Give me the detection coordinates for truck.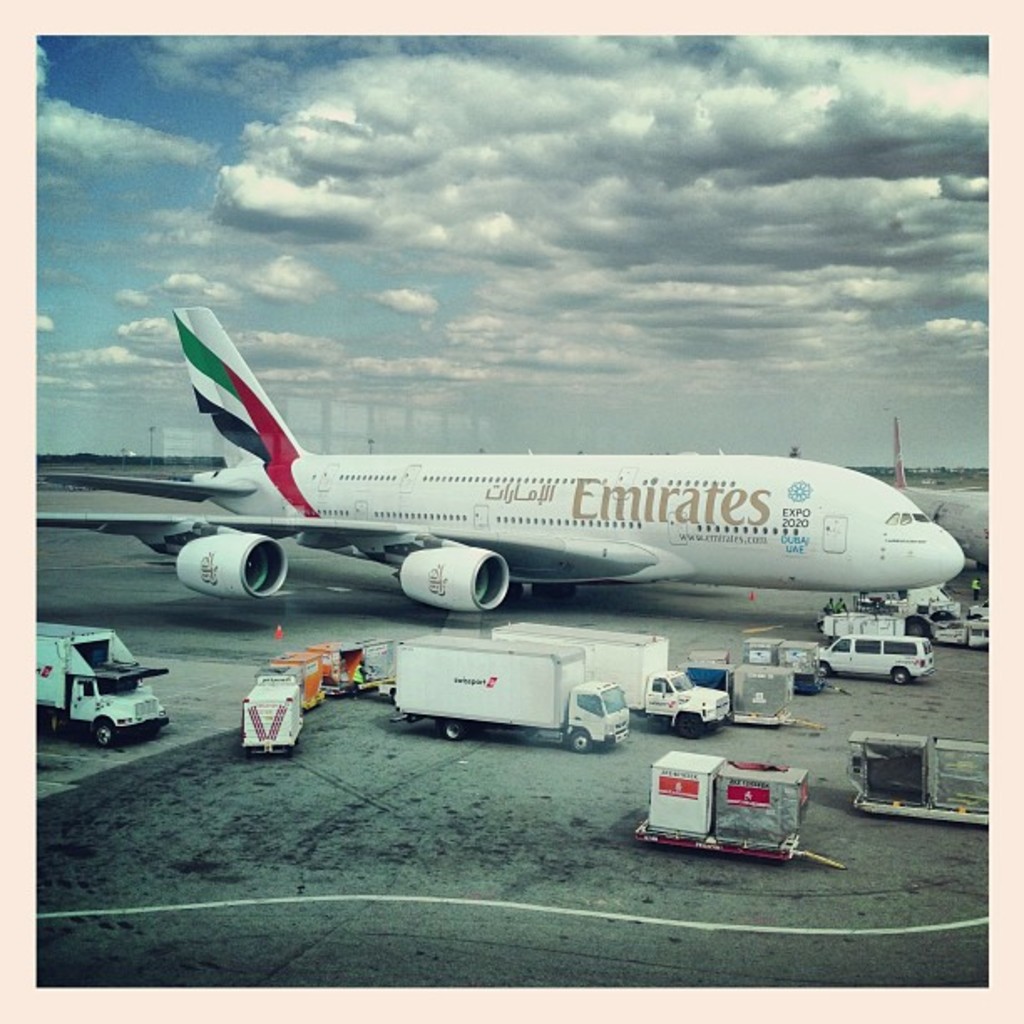
390 641 632 755.
